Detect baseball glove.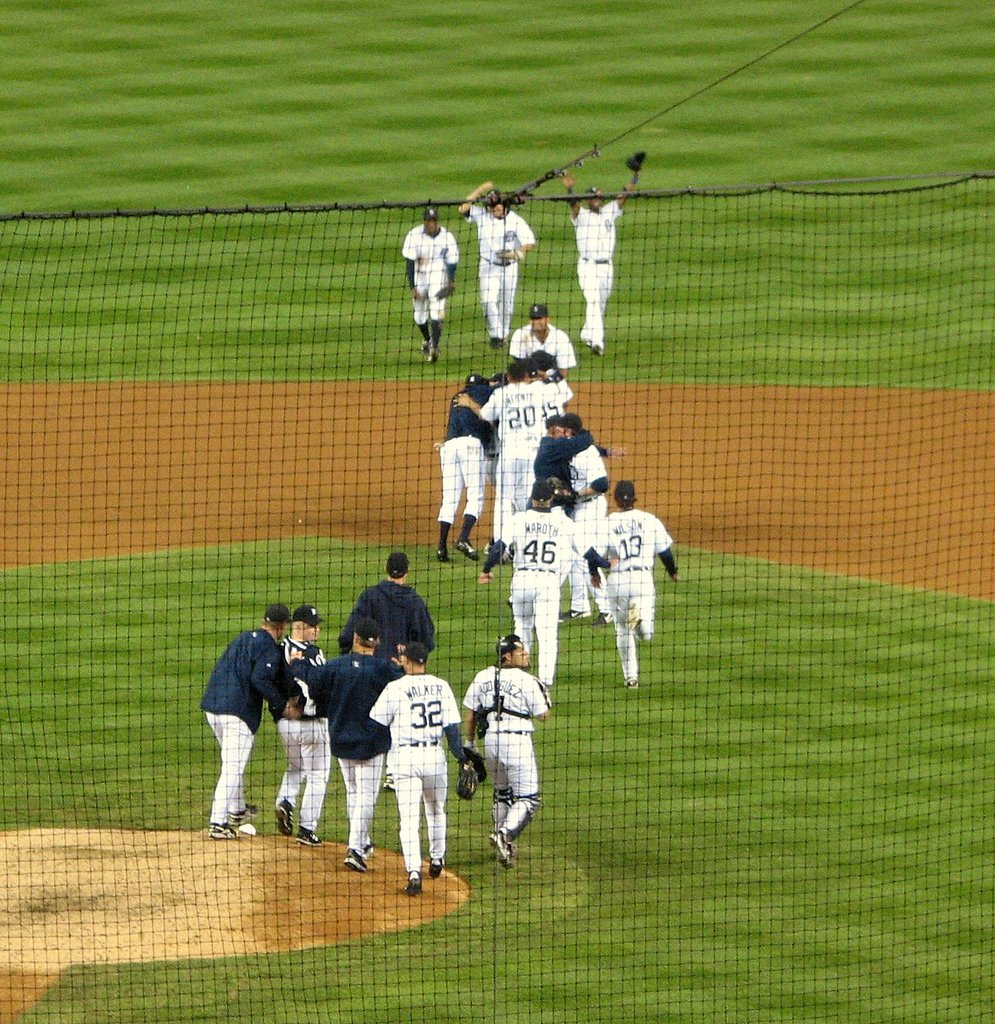
Detected at x1=500, y1=253, x2=523, y2=265.
